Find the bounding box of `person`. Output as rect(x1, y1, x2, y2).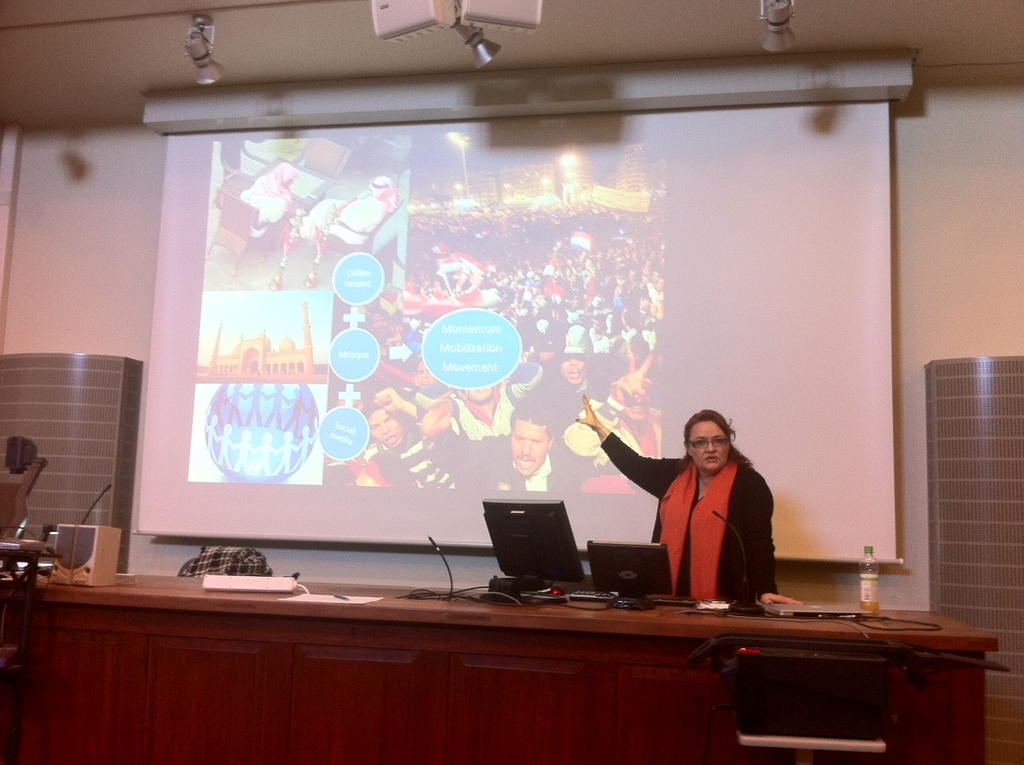
rect(563, 358, 663, 495).
